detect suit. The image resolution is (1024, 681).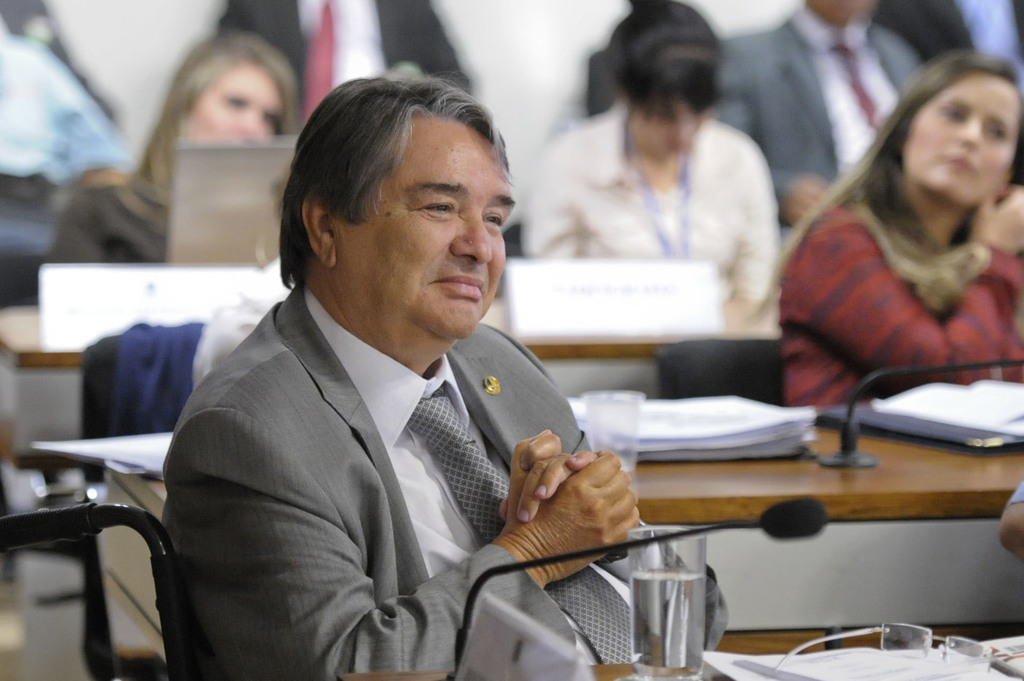
box(122, 217, 662, 668).
